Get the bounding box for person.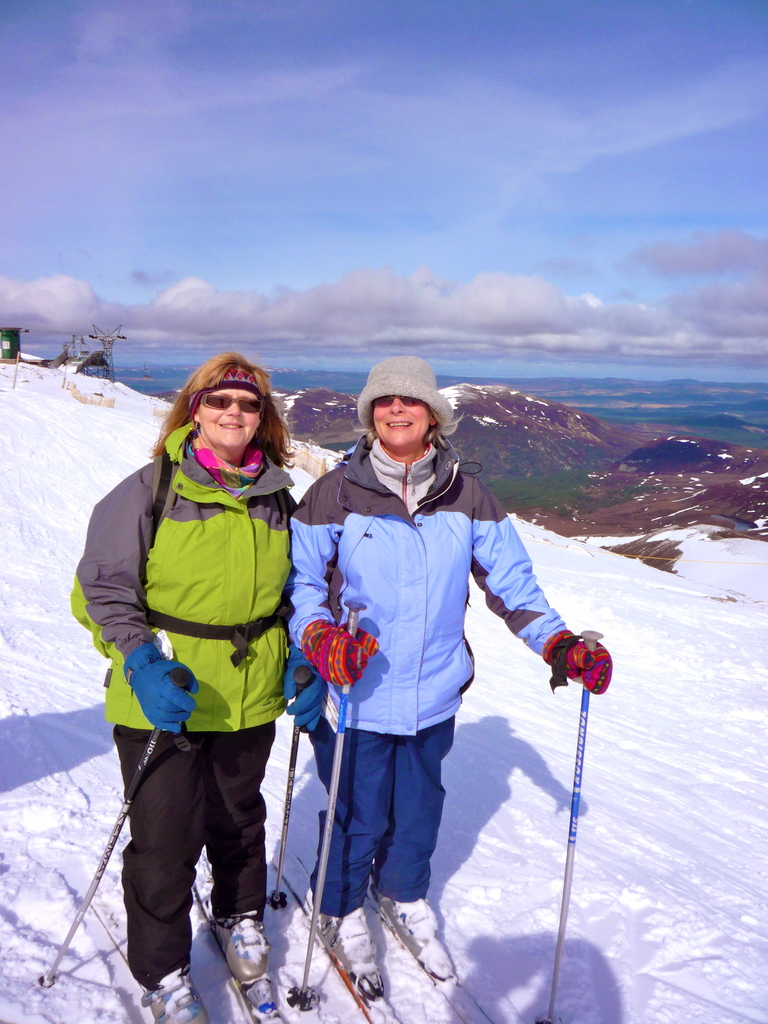
289:345:614:1006.
